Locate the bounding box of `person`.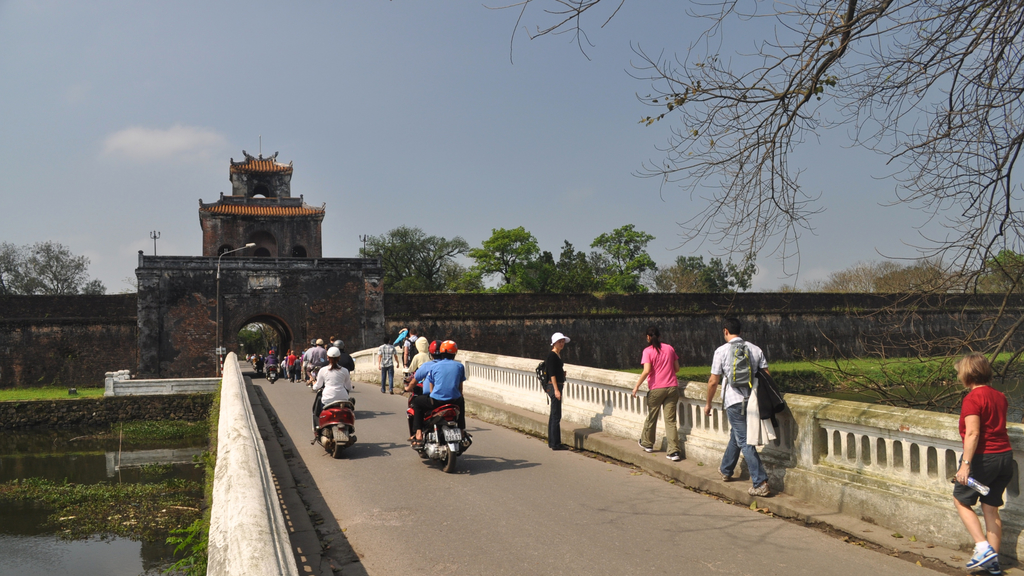
Bounding box: x1=630 y1=327 x2=680 y2=460.
